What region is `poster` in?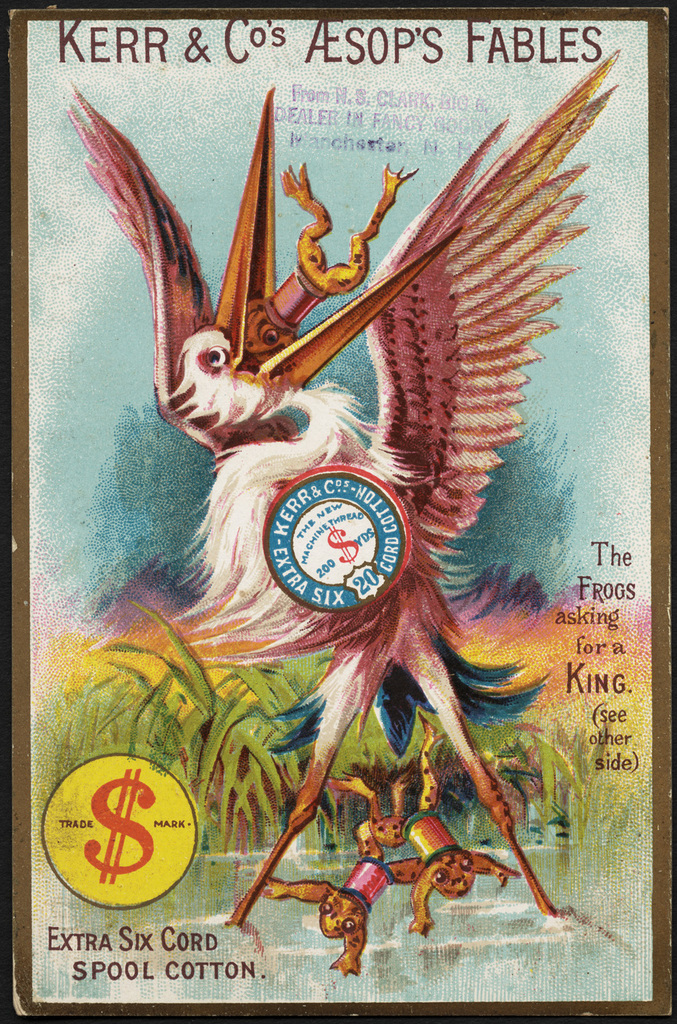
<bbox>27, 20, 657, 1008</bbox>.
